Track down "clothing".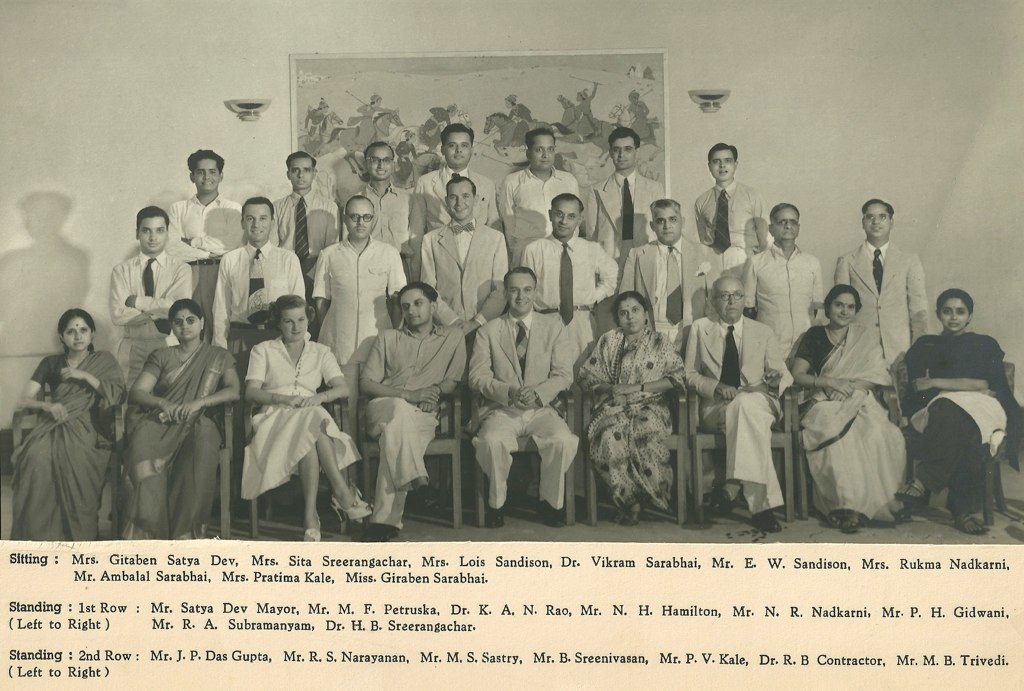
Tracked to <region>423, 162, 500, 243</region>.
